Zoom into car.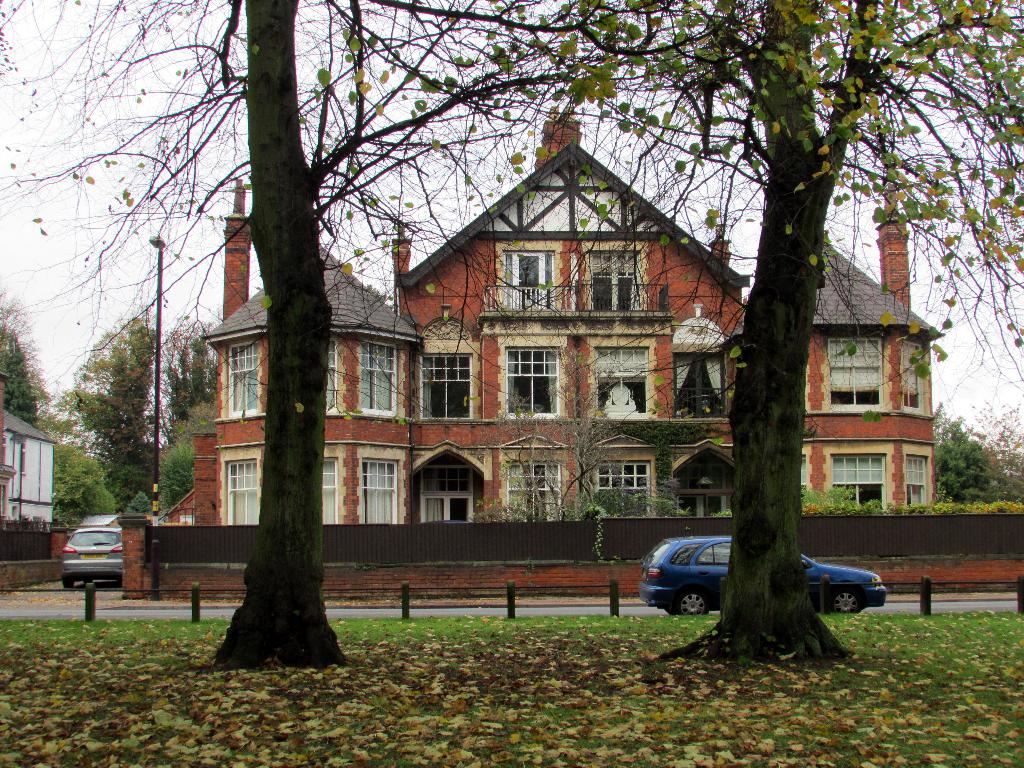
Zoom target: region(58, 524, 127, 588).
